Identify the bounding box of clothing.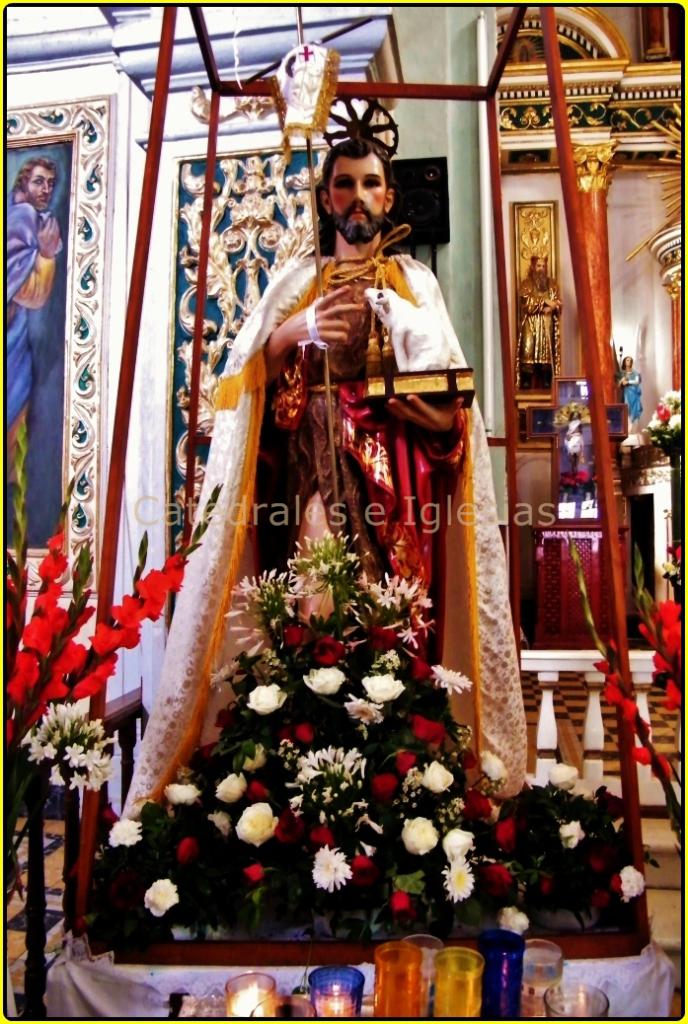
<bbox>567, 420, 588, 461</bbox>.
